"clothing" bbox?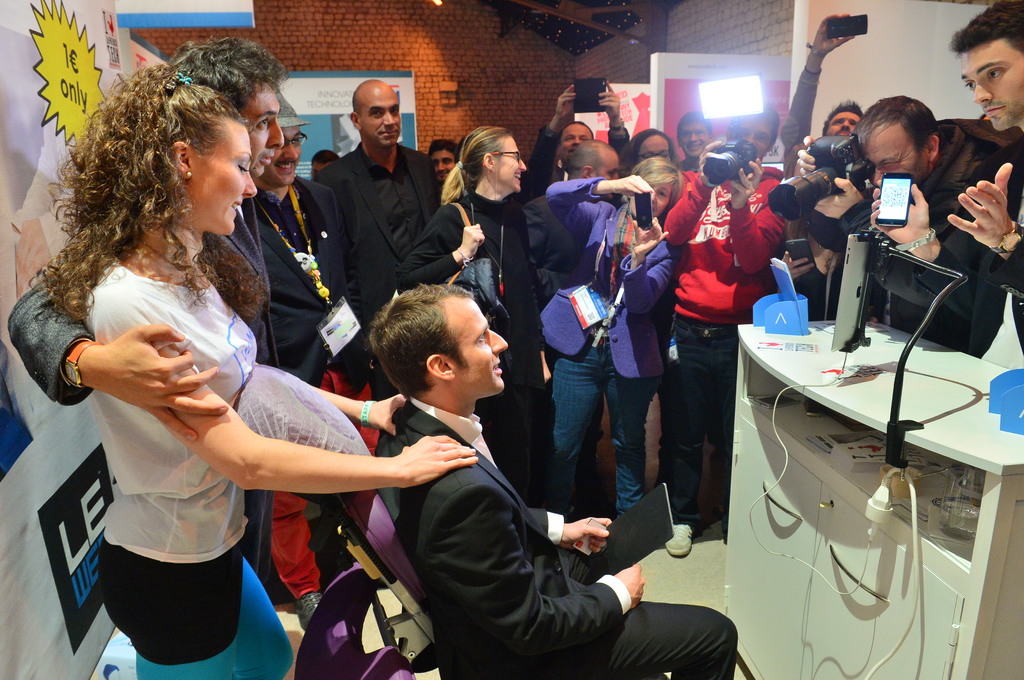
<bbox>669, 140, 778, 500</bbox>
